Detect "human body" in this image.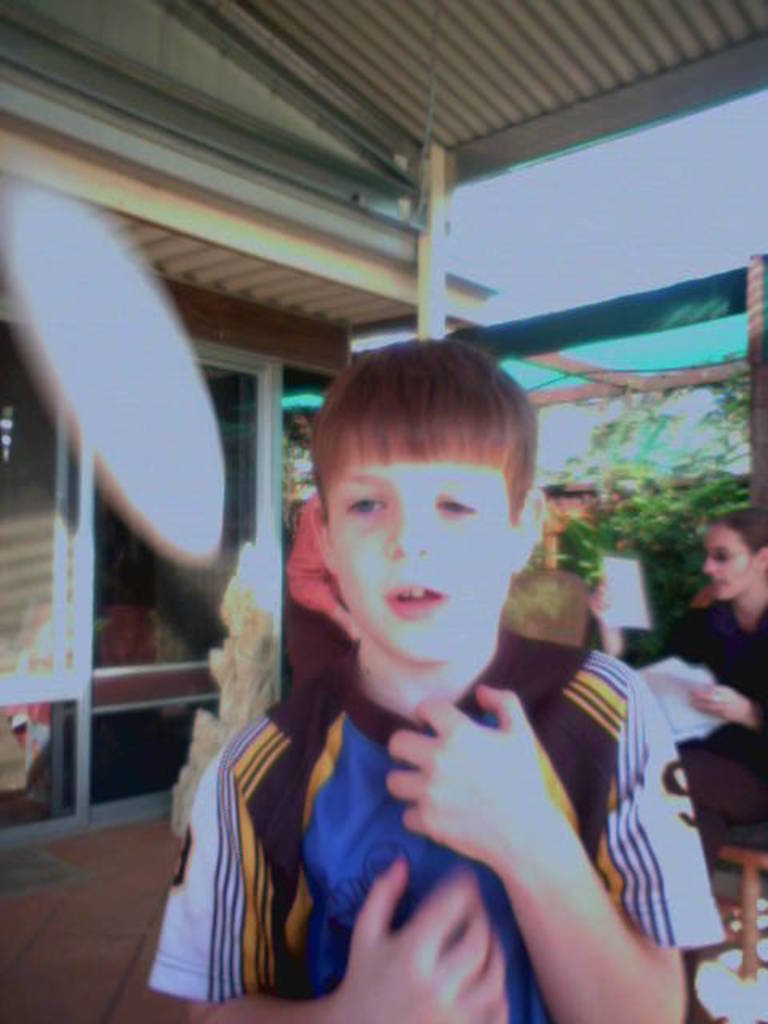
Detection: <region>168, 379, 630, 1023</region>.
